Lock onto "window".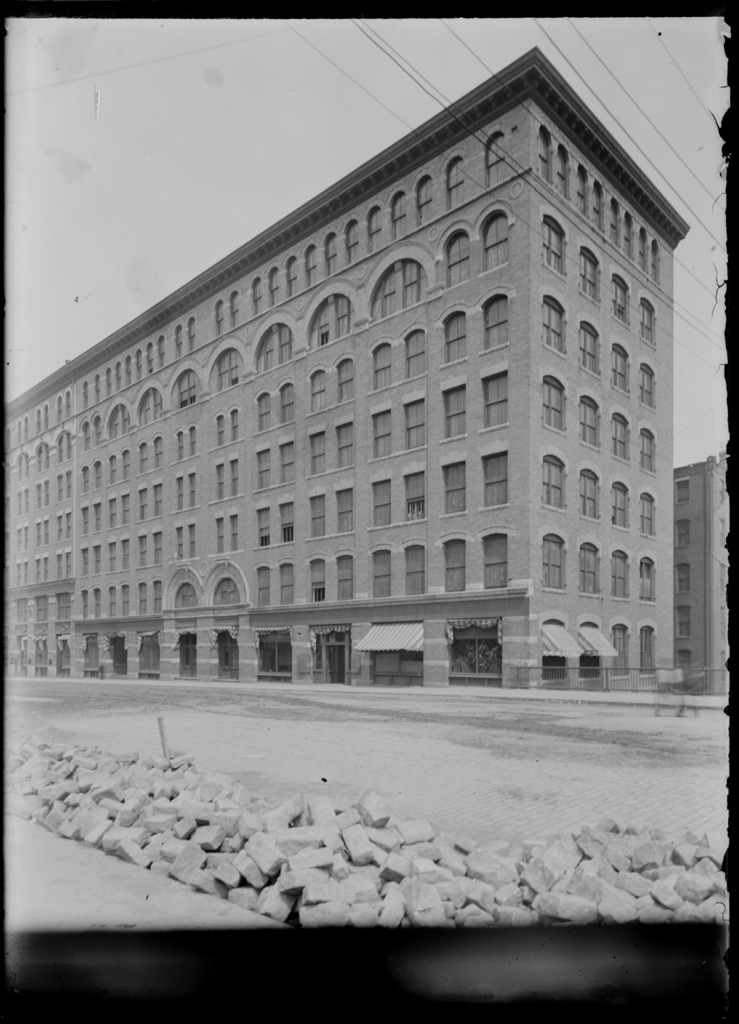
Locked: [x1=405, y1=545, x2=425, y2=596].
